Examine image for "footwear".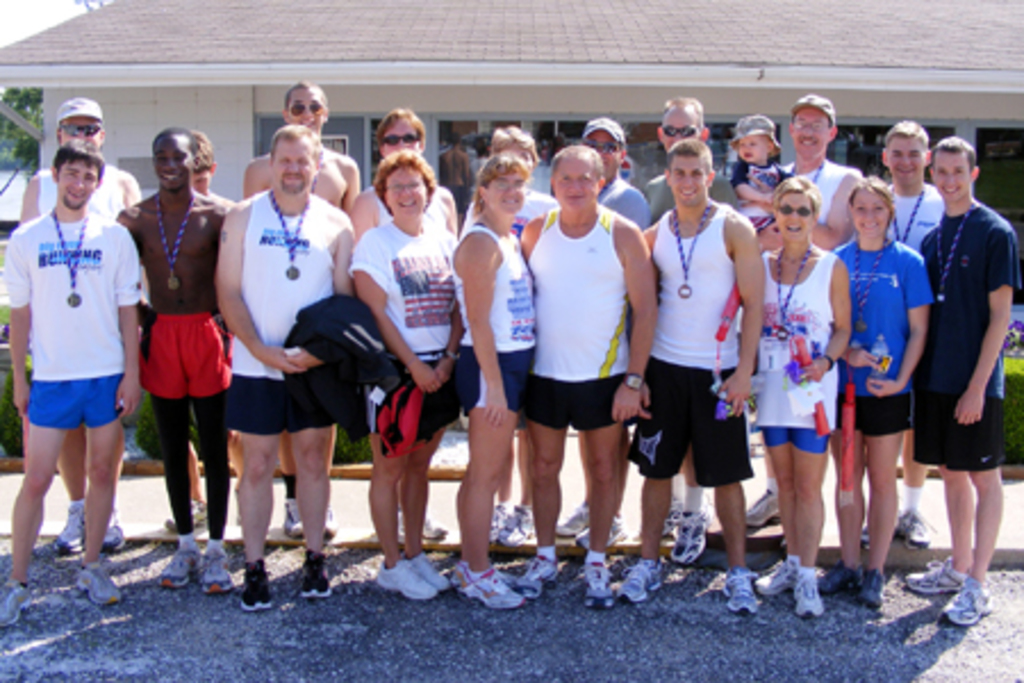
Examination result: <bbox>73, 562, 125, 608</bbox>.
